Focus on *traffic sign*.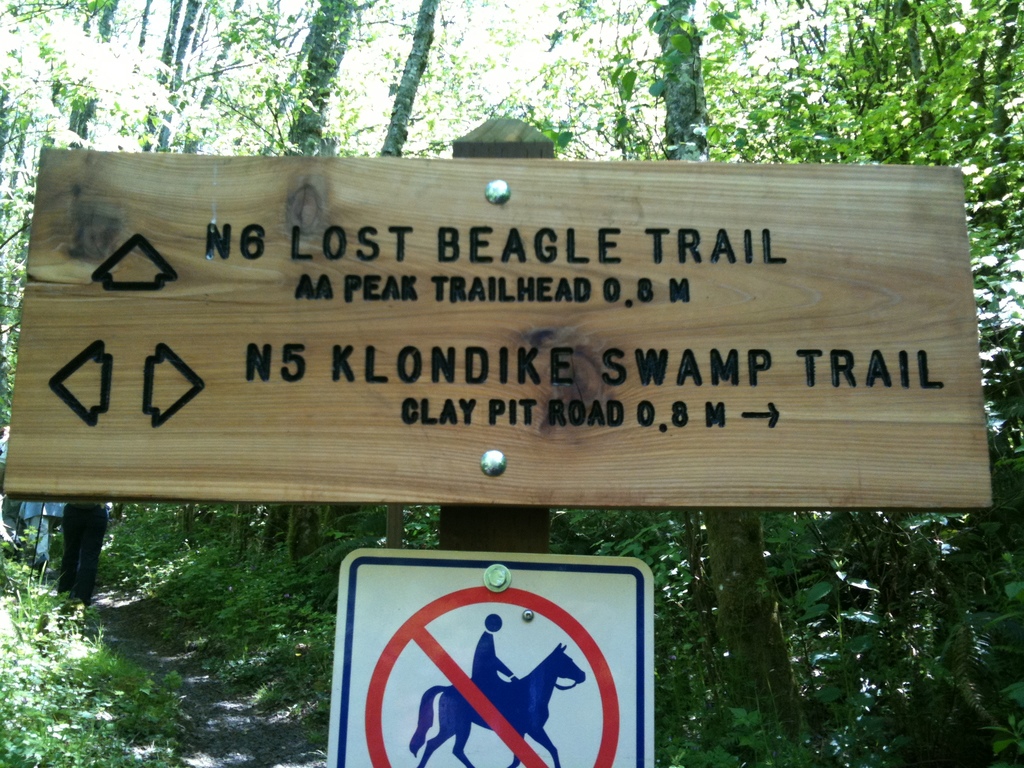
Focused at (x1=321, y1=549, x2=656, y2=767).
